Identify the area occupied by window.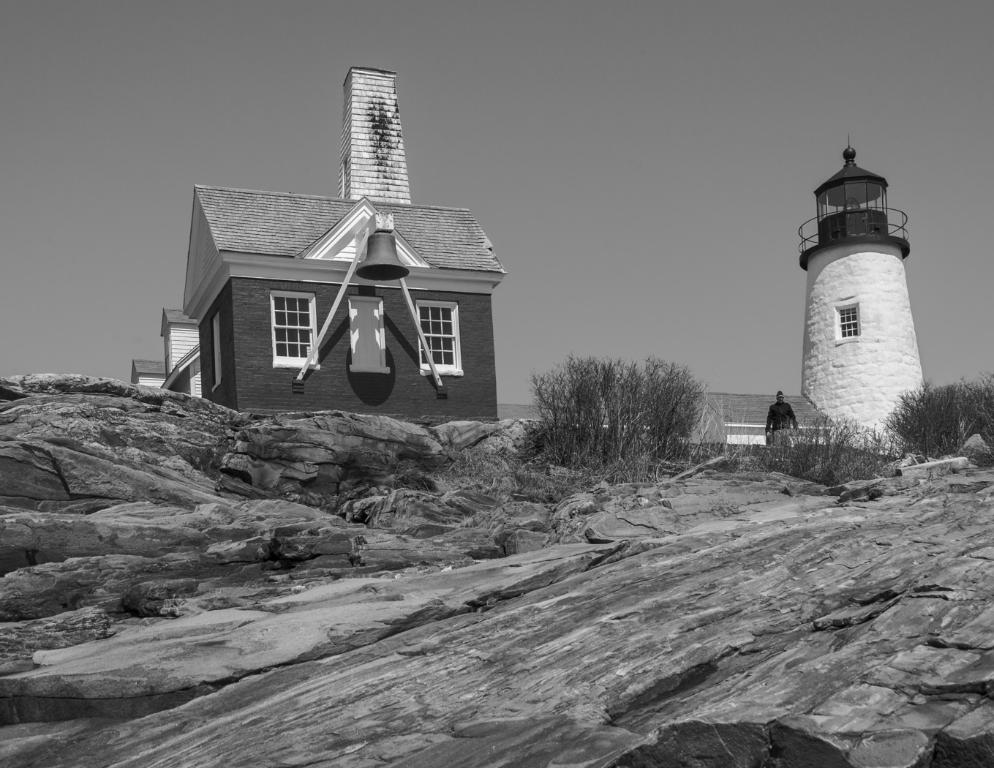
Area: Rect(414, 300, 462, 372).
